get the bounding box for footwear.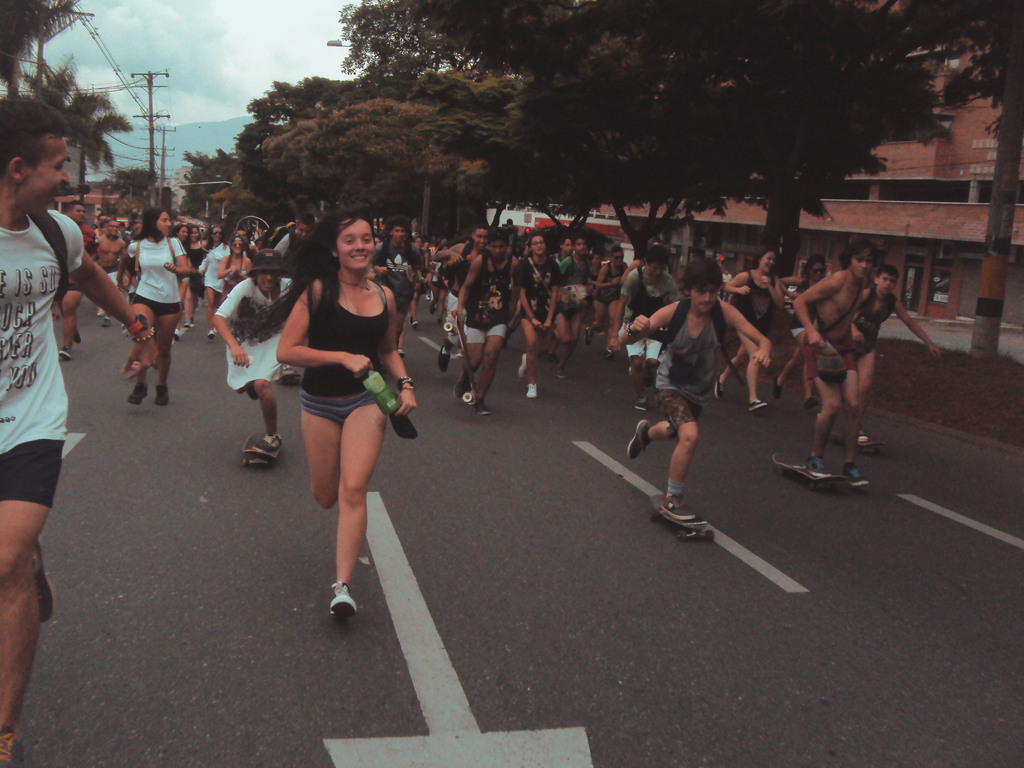
Rect(843, 466, 865, 483).
